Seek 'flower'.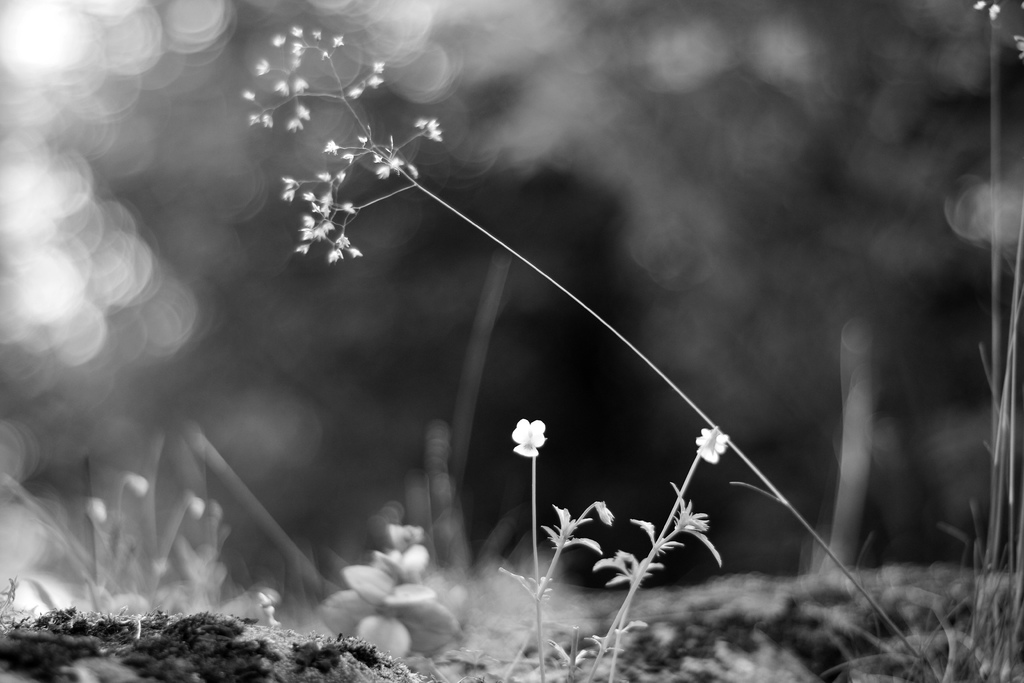
box(323, 140, 339, 159).
